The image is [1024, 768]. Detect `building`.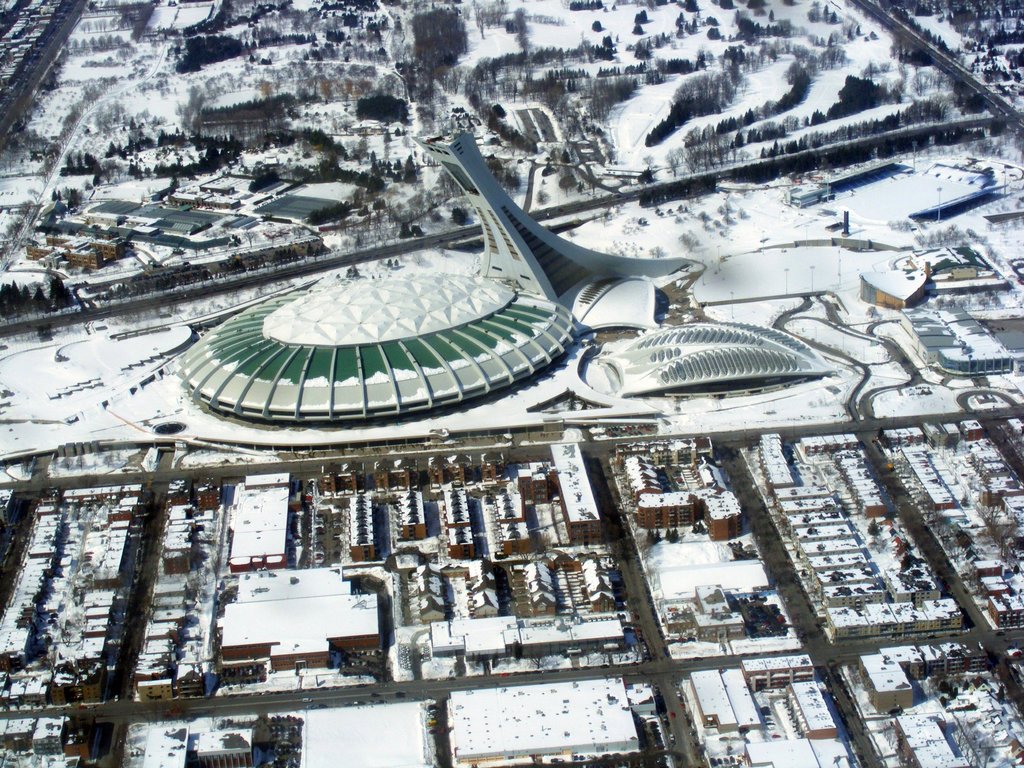
Detection: box(895, 716, 977, 767).
